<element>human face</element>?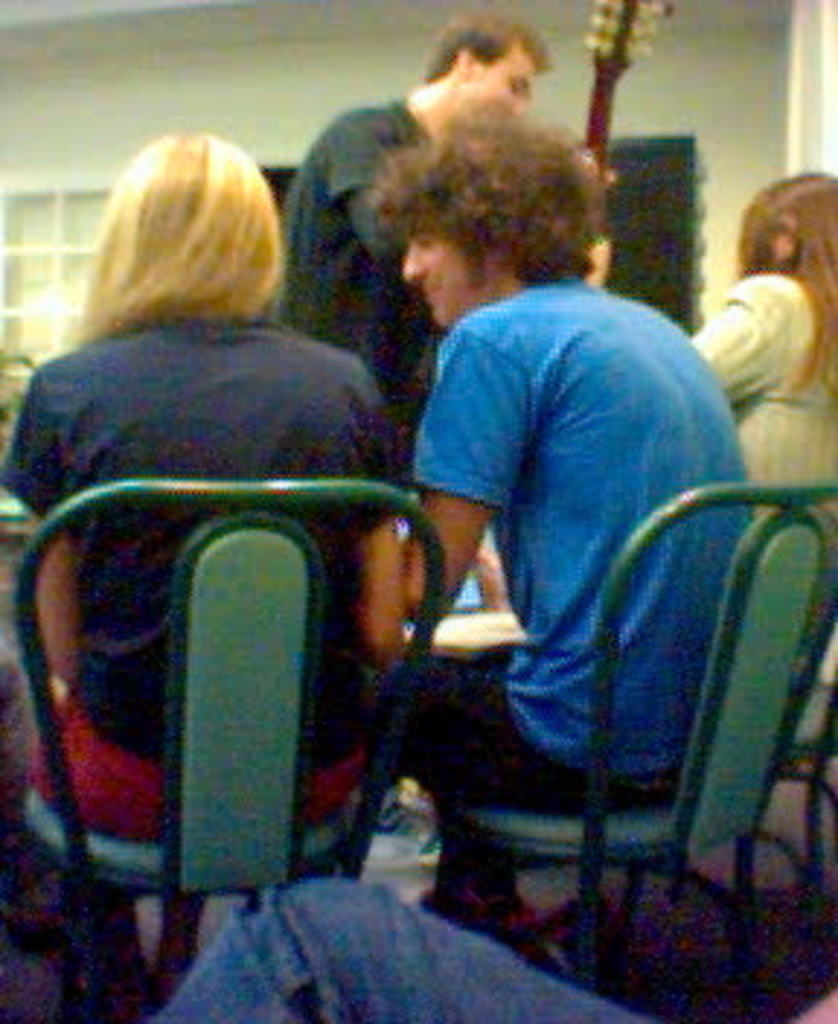
l=399, t=221, r=489, b=337
